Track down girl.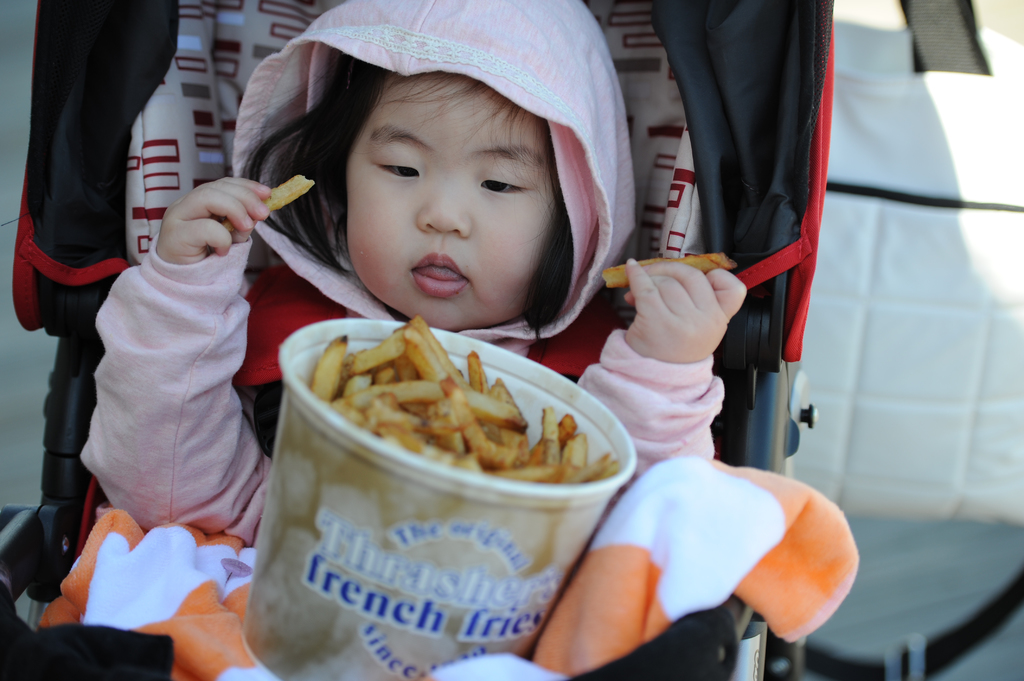
Tracked to 76:0:749:680.
